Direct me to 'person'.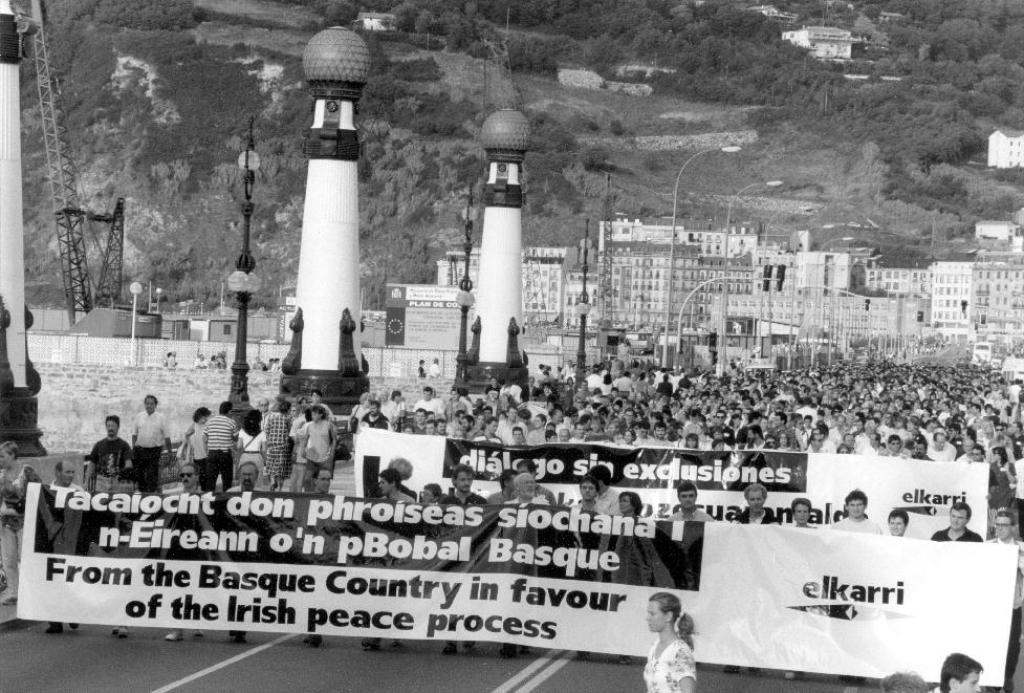
Direction: pyautogui.locateOnScreen(642, 585, 698, 692).
